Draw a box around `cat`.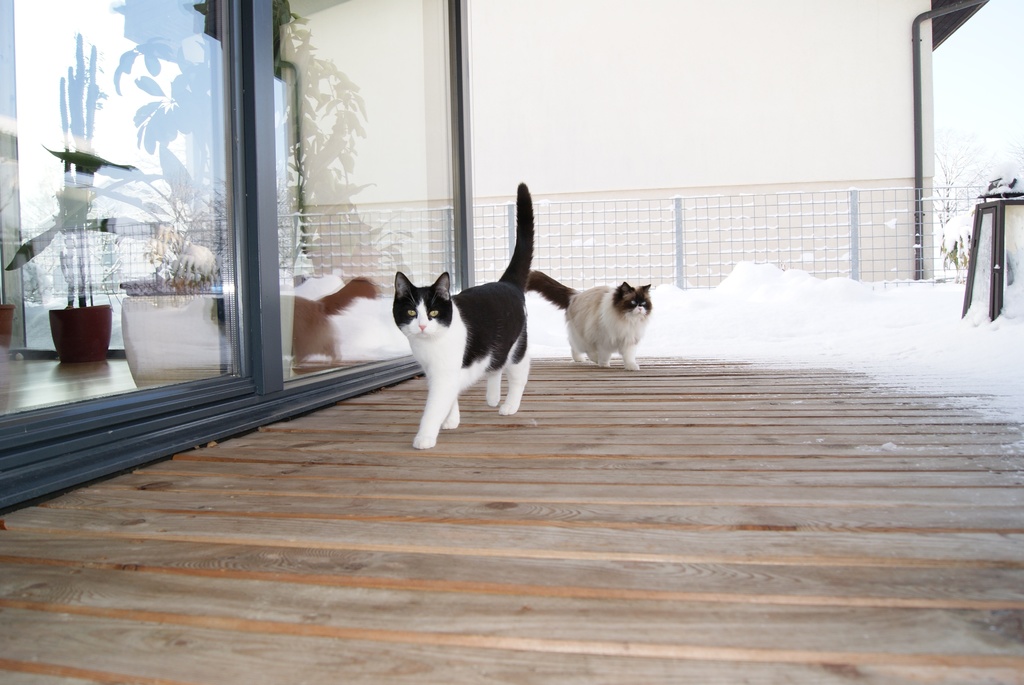
526 270 656 376.
